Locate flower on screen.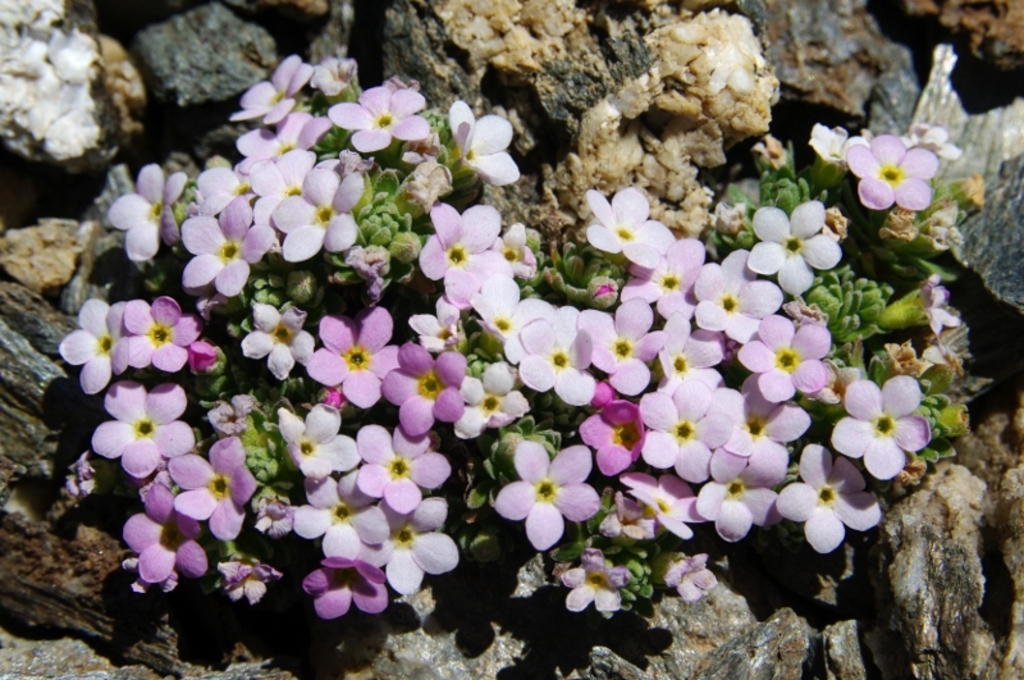
On screen at 920 269 964 336.
